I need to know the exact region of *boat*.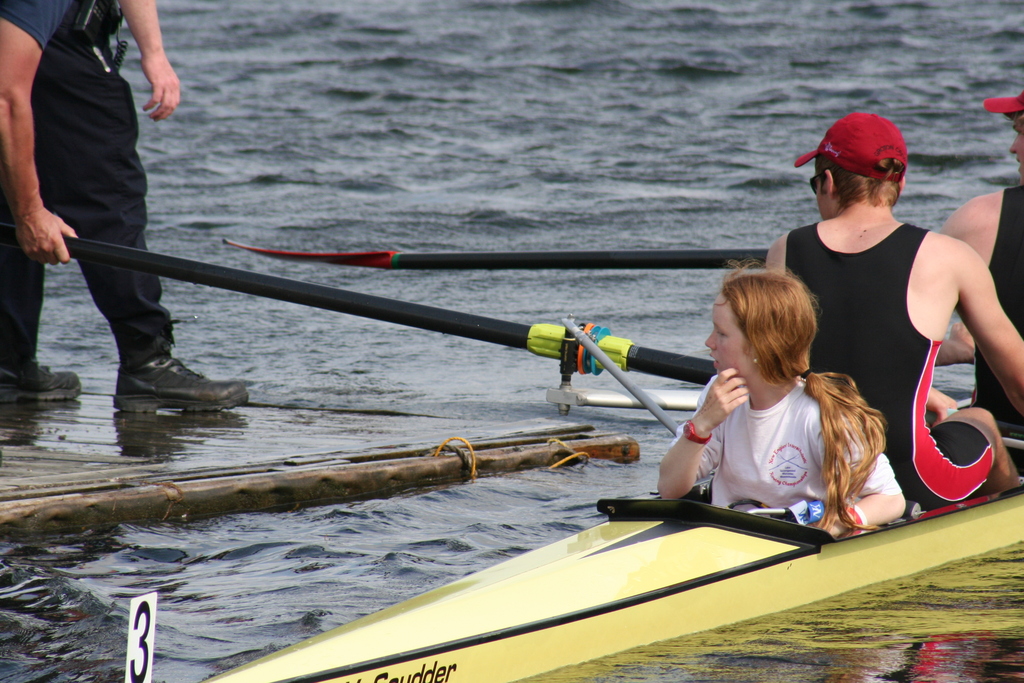
Region: 115 458 1000 652.
